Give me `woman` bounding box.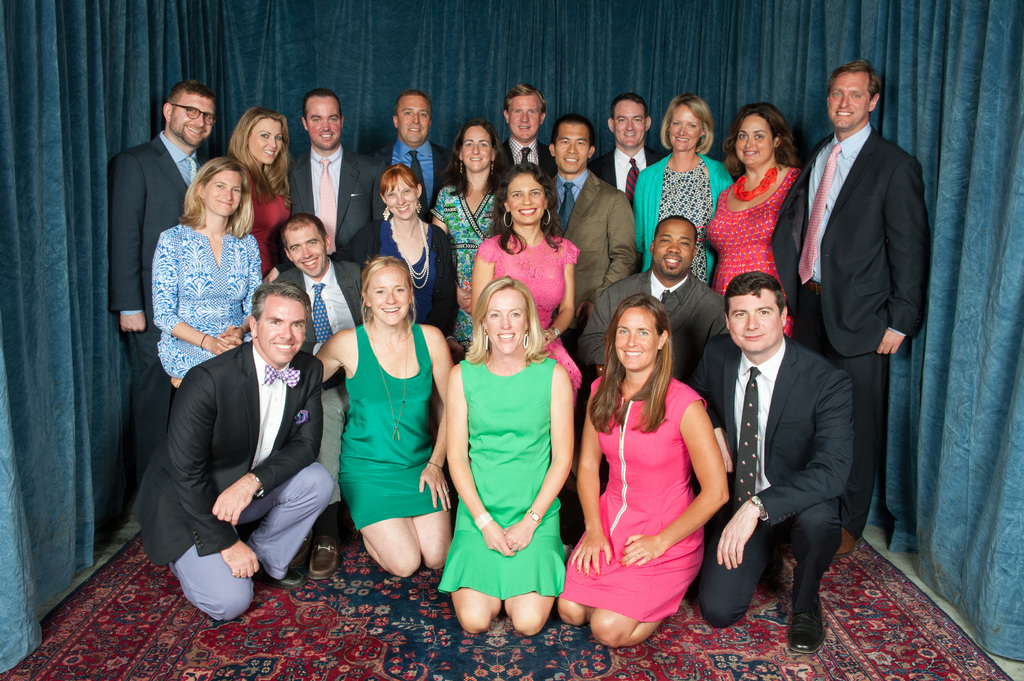
box=[630, 92, 737, 289].
